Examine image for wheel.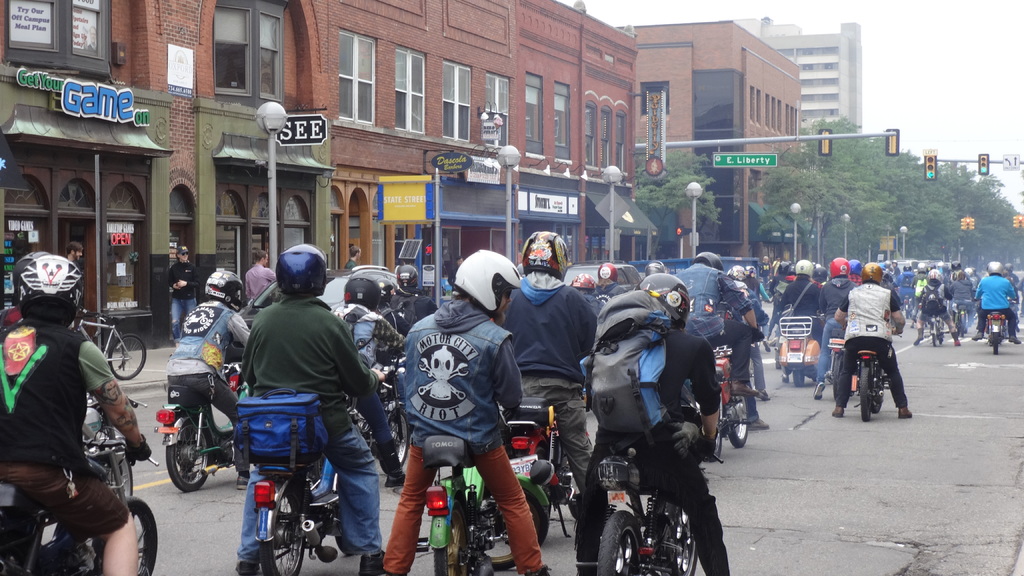
Examination result: 929,322,935,343.
